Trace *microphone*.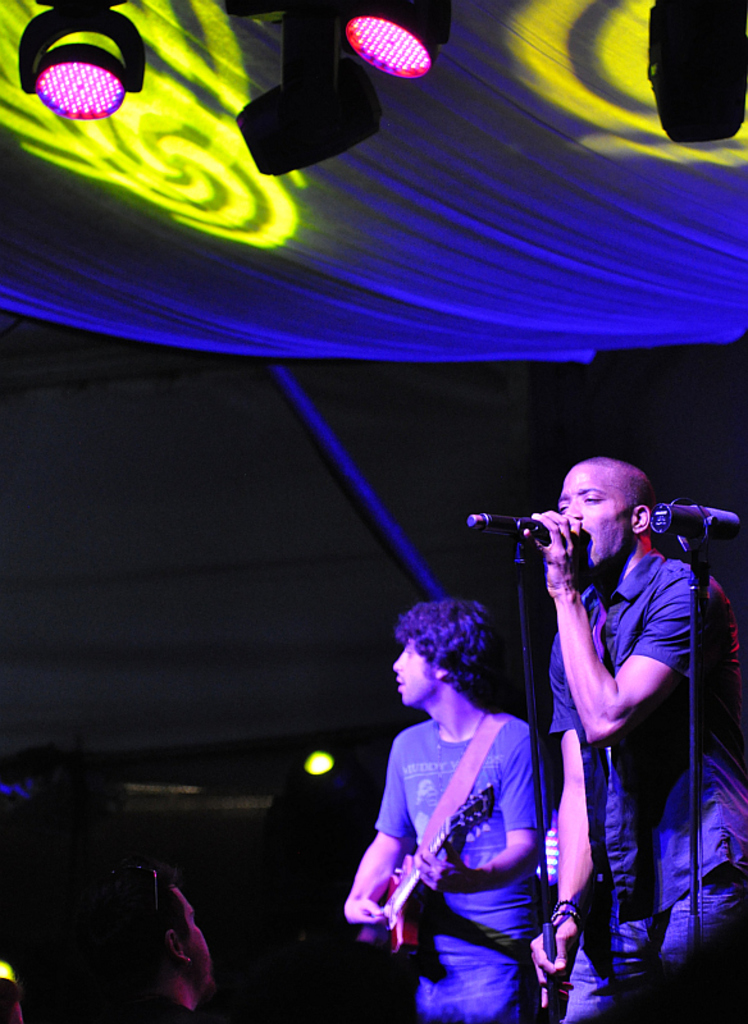
Traced to {"left": 653, "top": 506, "right": 744, "bottom": 541}.
